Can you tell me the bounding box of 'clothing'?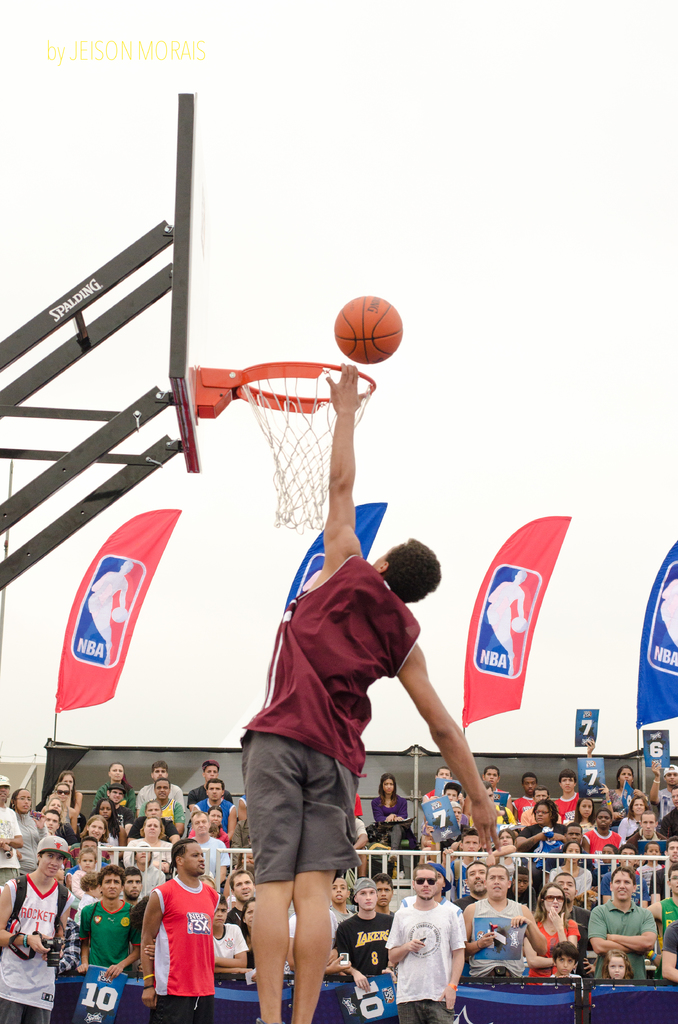
0,991,59,1023.
